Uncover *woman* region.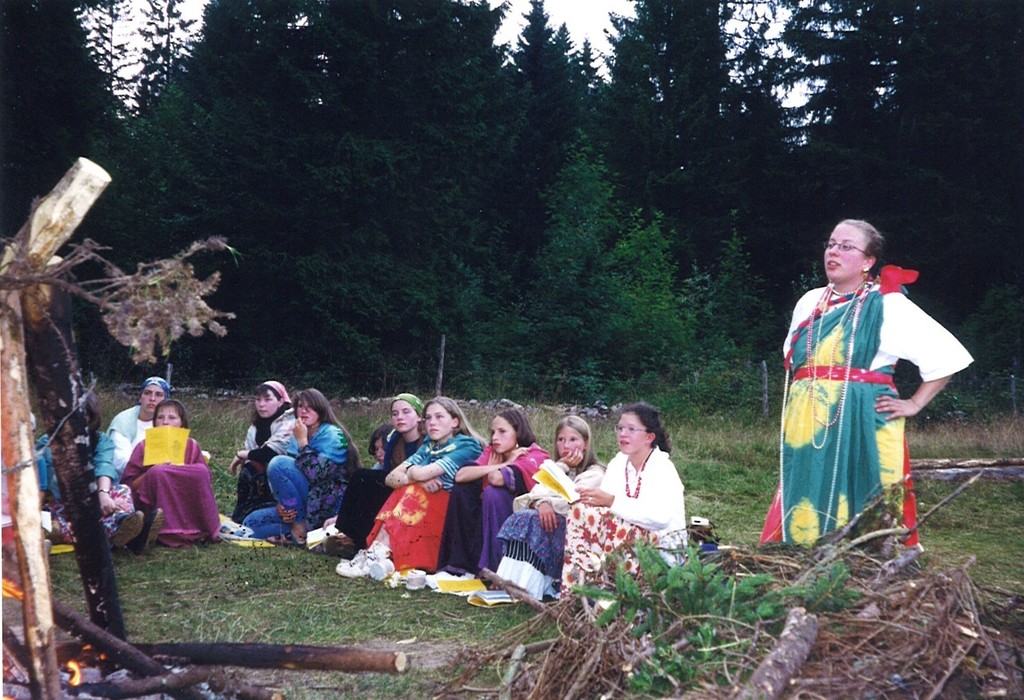
Uncovered: x1=243 y1=383 x2=364 y2=546.
